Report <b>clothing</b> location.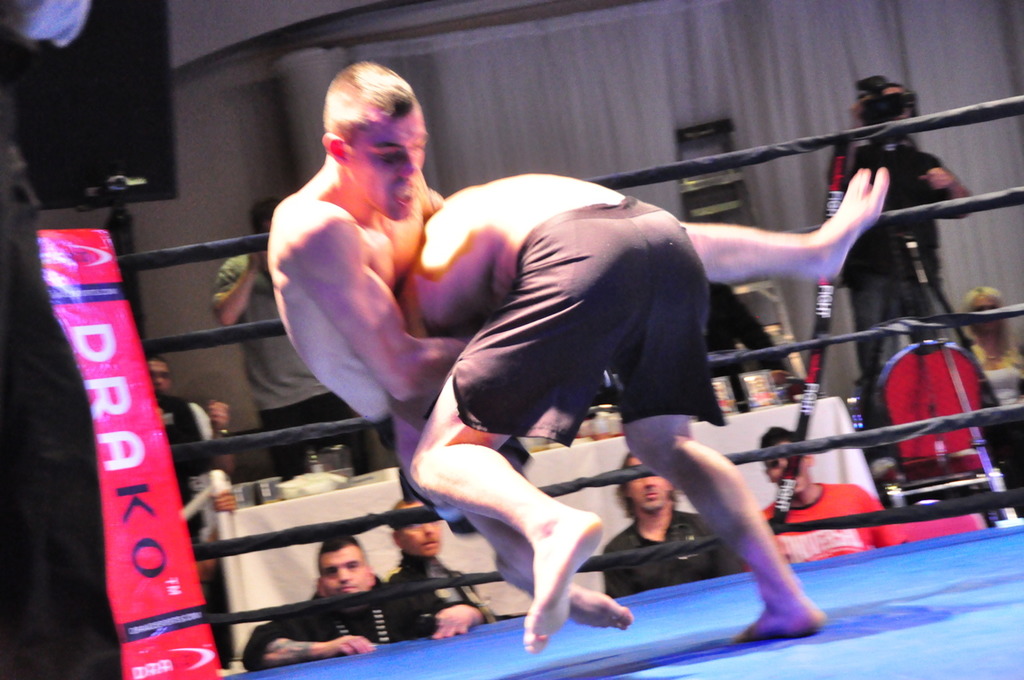
Report: 230 573 470 667.
